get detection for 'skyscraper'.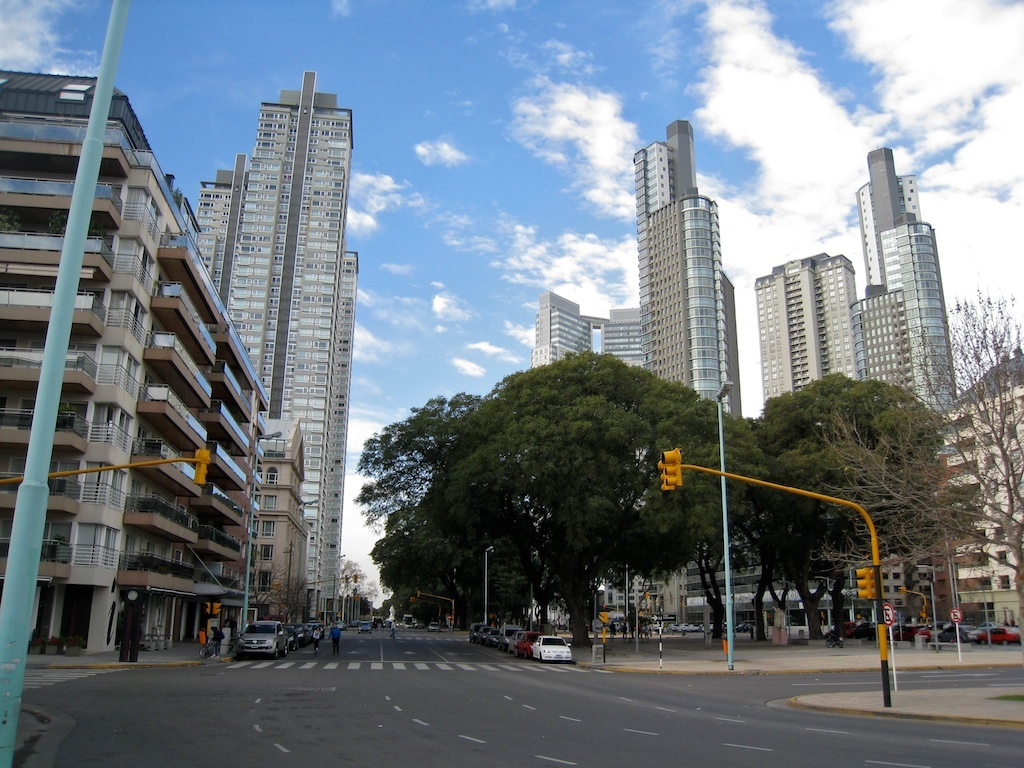
Detection: x1=179 y1=34 x2=370 y2=632.
